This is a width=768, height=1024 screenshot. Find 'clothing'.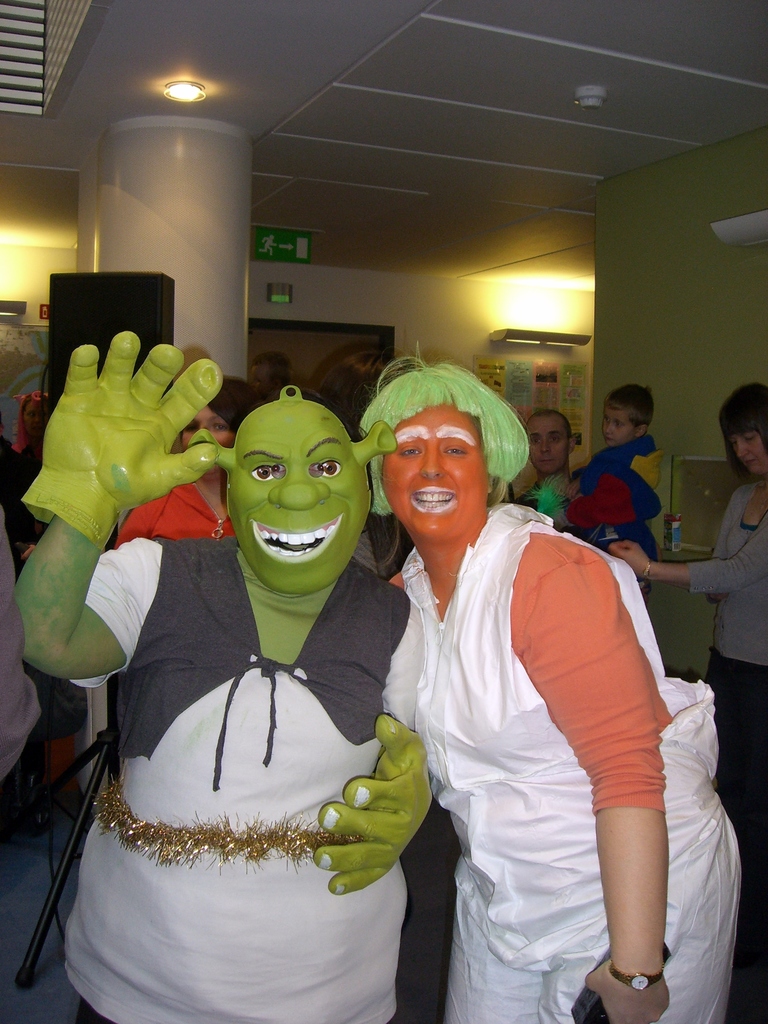
Bounding box: 563:435:668:587.
